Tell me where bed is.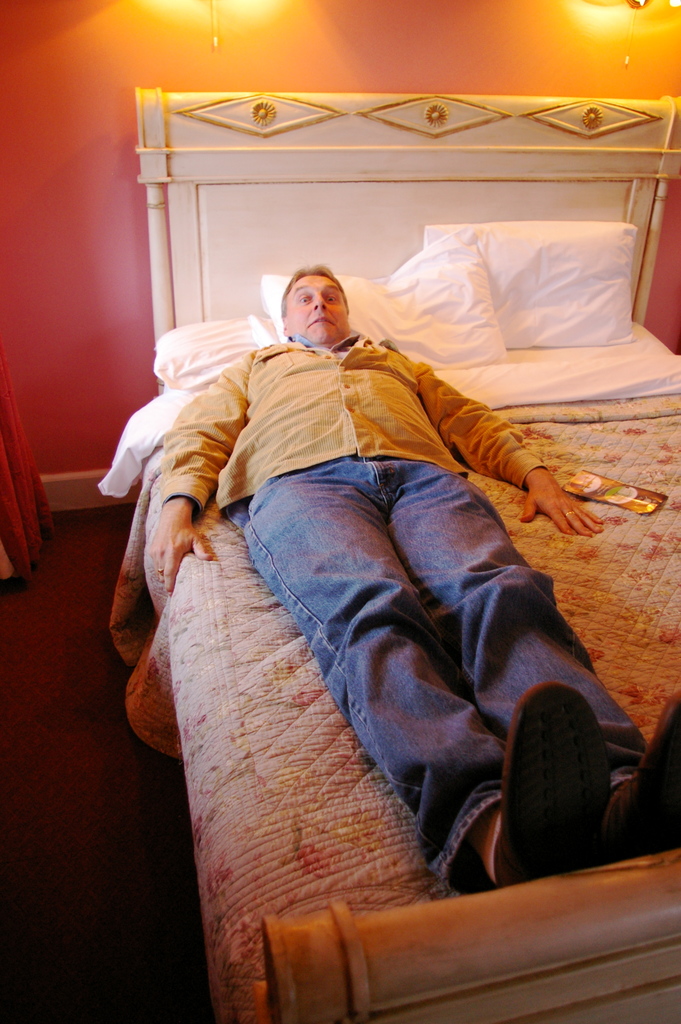
bed is at box(12, 129, 672, 918).
